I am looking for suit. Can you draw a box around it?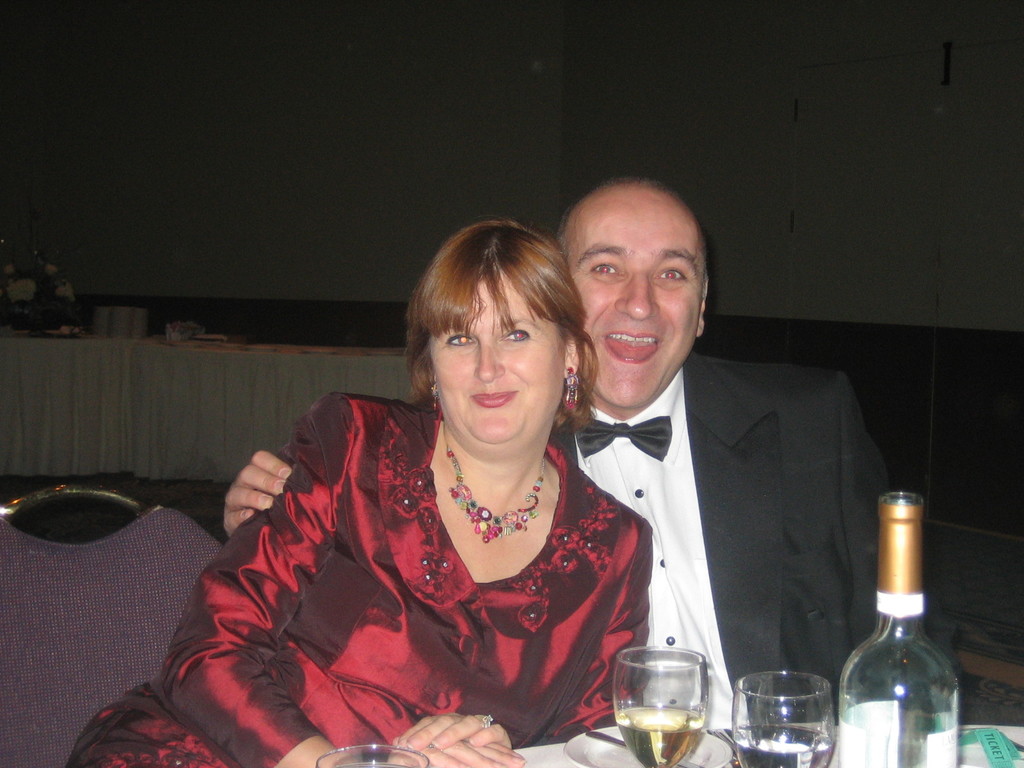
Sure, the bounding box is l=547, t=266, r=885, b=720.
